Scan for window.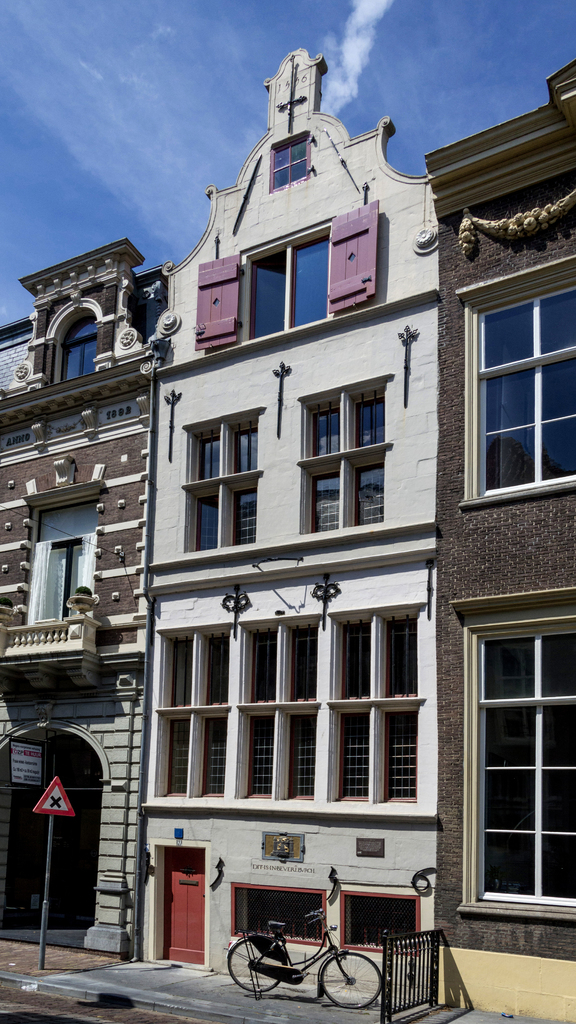
Scan result: 464 265 575 502.
